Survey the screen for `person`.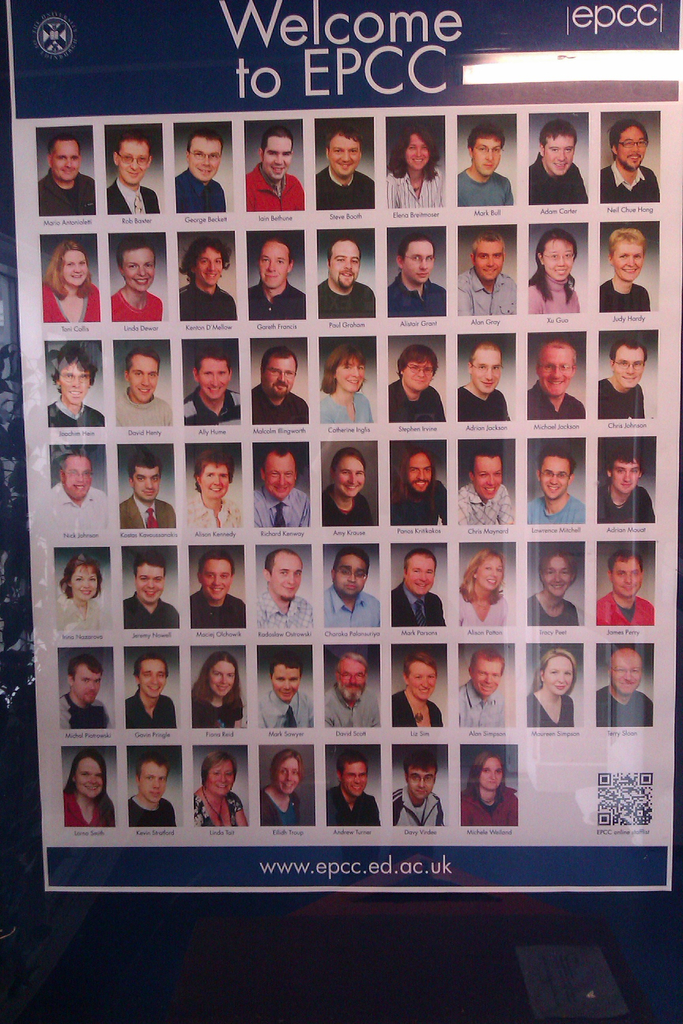
Survey found: Rect(48, 344, 104, 428).
